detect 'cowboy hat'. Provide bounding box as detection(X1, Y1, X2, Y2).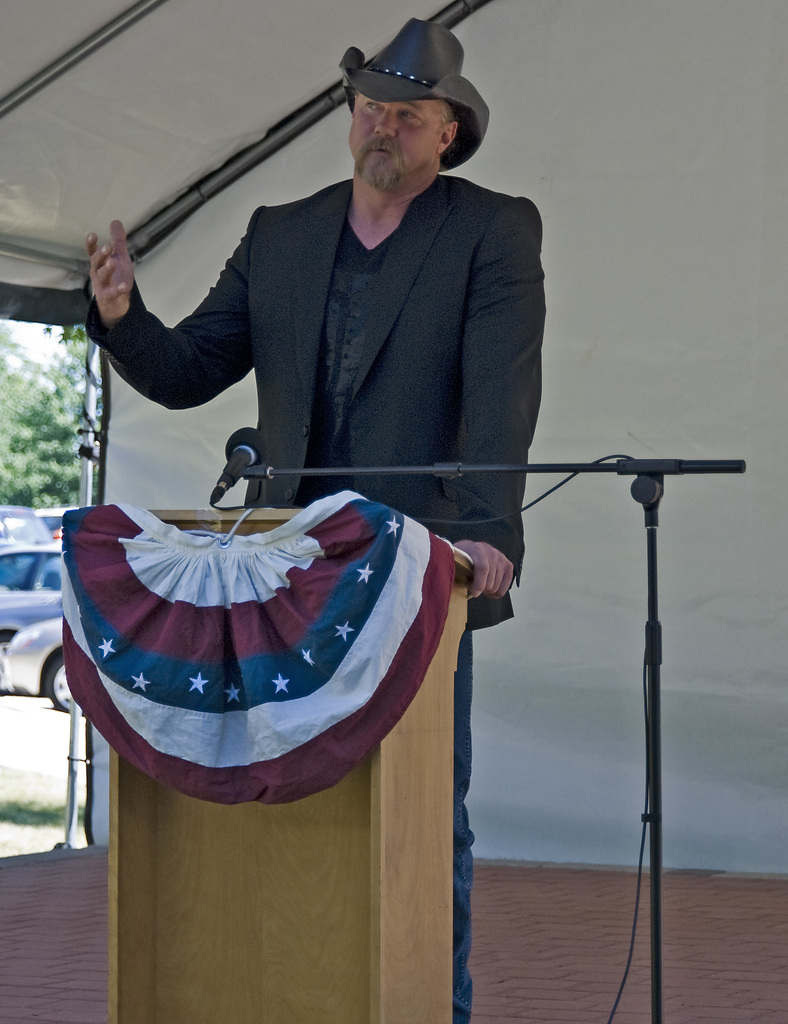
detection(325, 13, 490, 166).
